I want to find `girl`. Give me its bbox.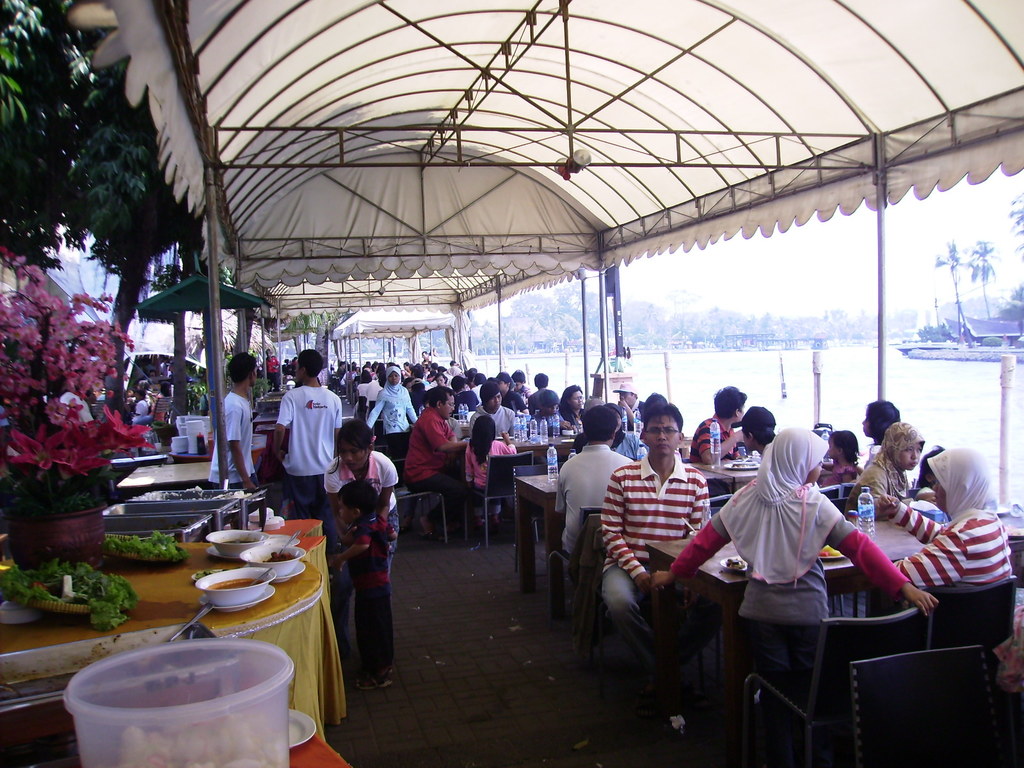
842/422/926/512.
